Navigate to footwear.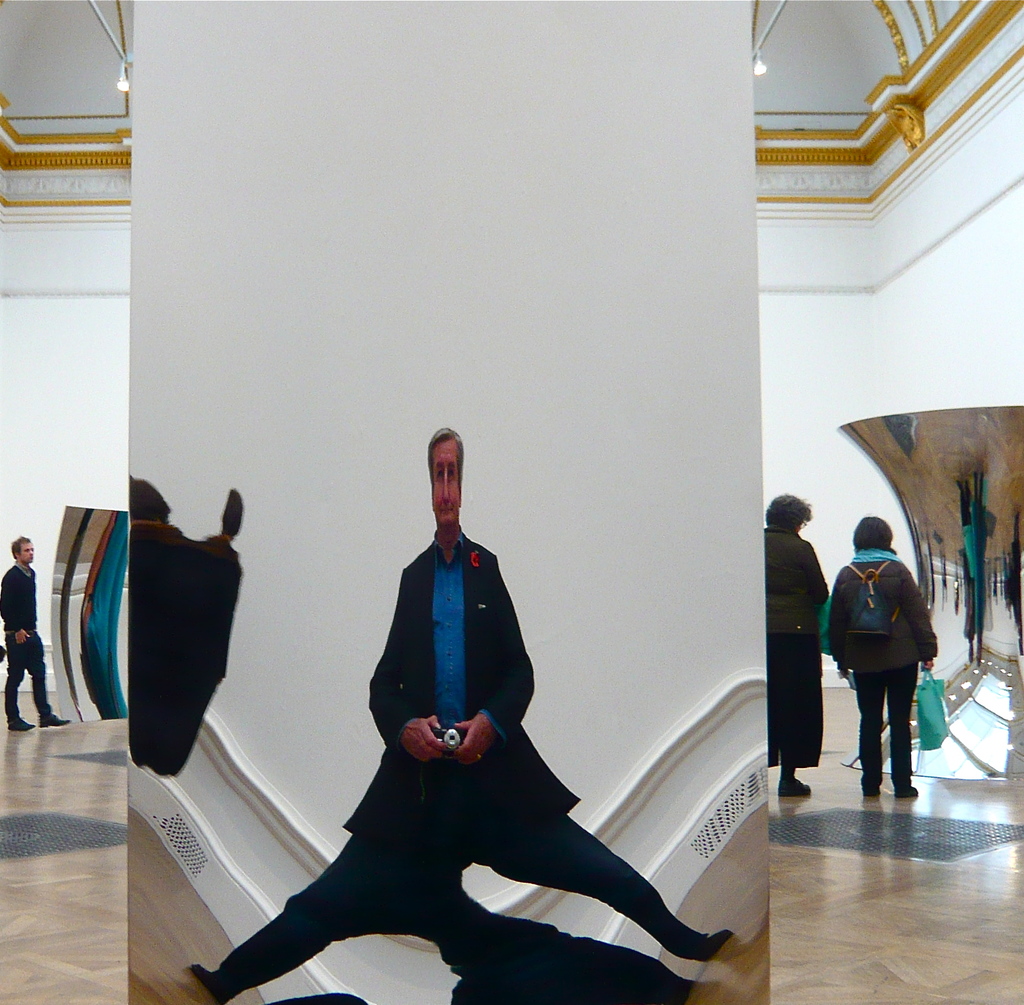
Navigation target: 862:786:884:798.
